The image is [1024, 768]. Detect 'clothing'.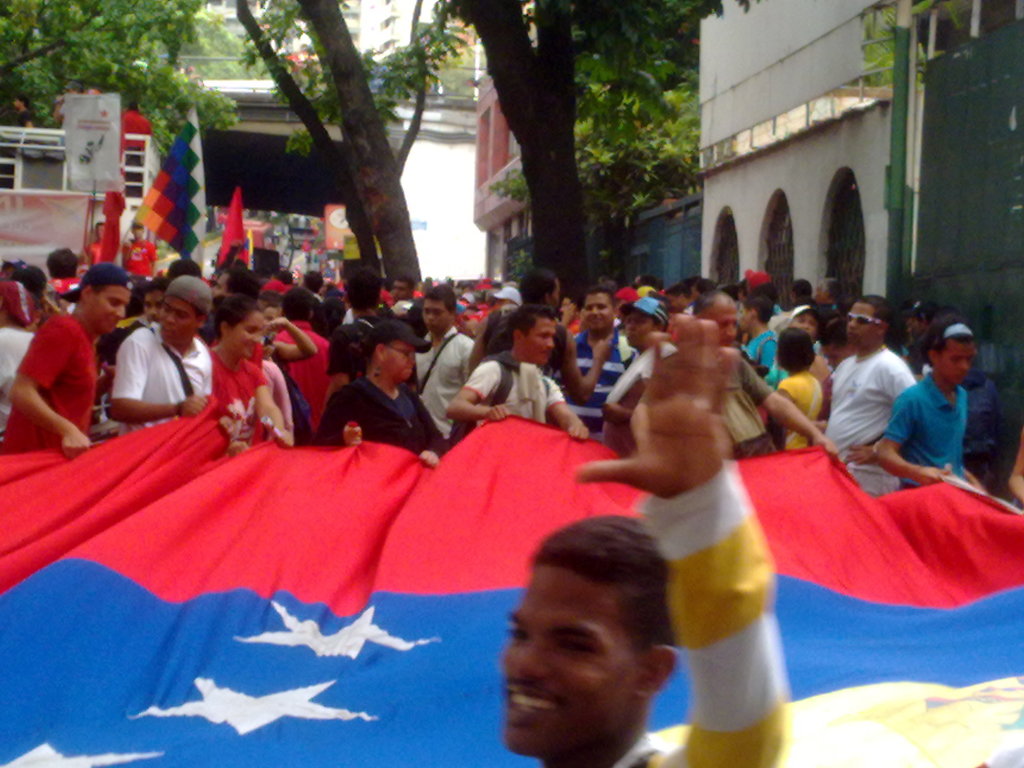
Detection: 10,285,92,449.
